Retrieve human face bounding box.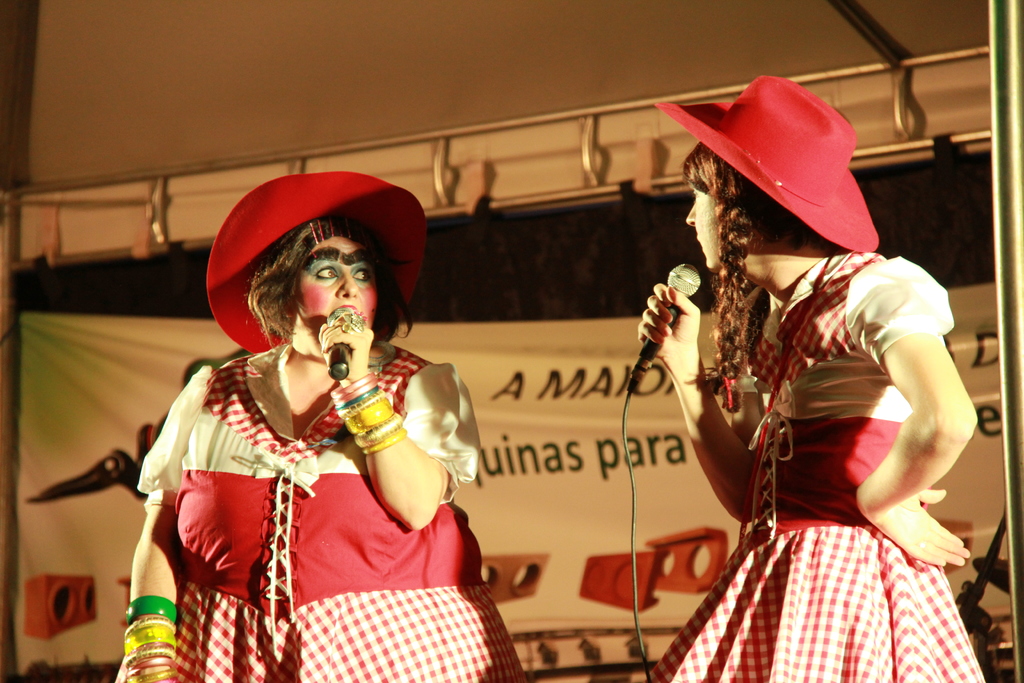
Bounding box: {"x1": 686, "y1": 176, "x2": 719, "y2": 263}.
